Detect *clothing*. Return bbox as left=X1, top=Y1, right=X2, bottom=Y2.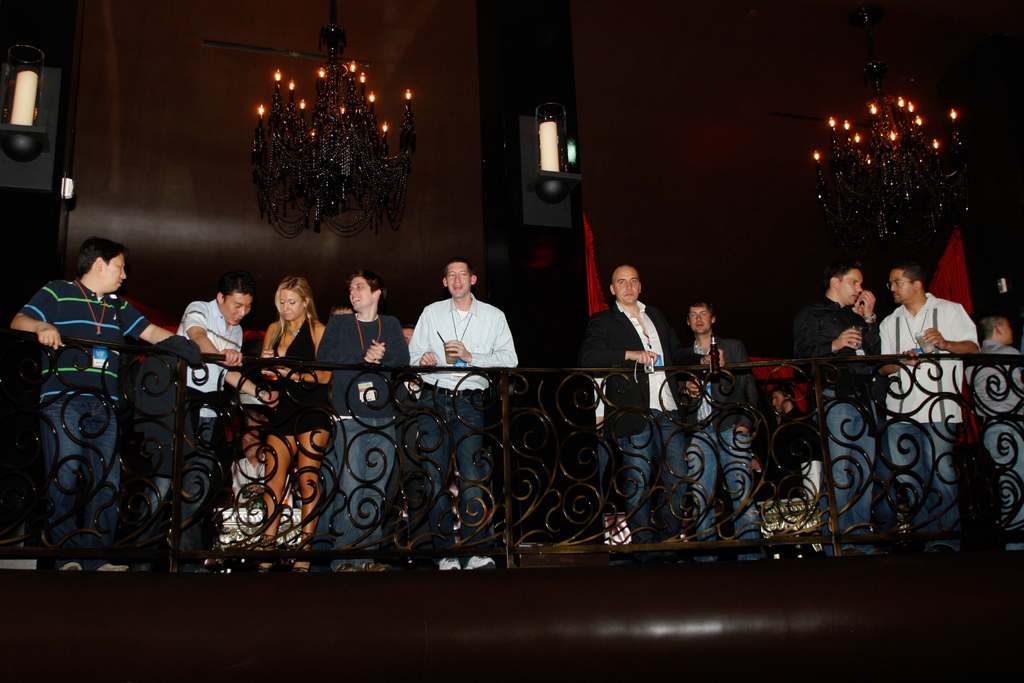
left=14, top=277, right=151, bottom=564.
